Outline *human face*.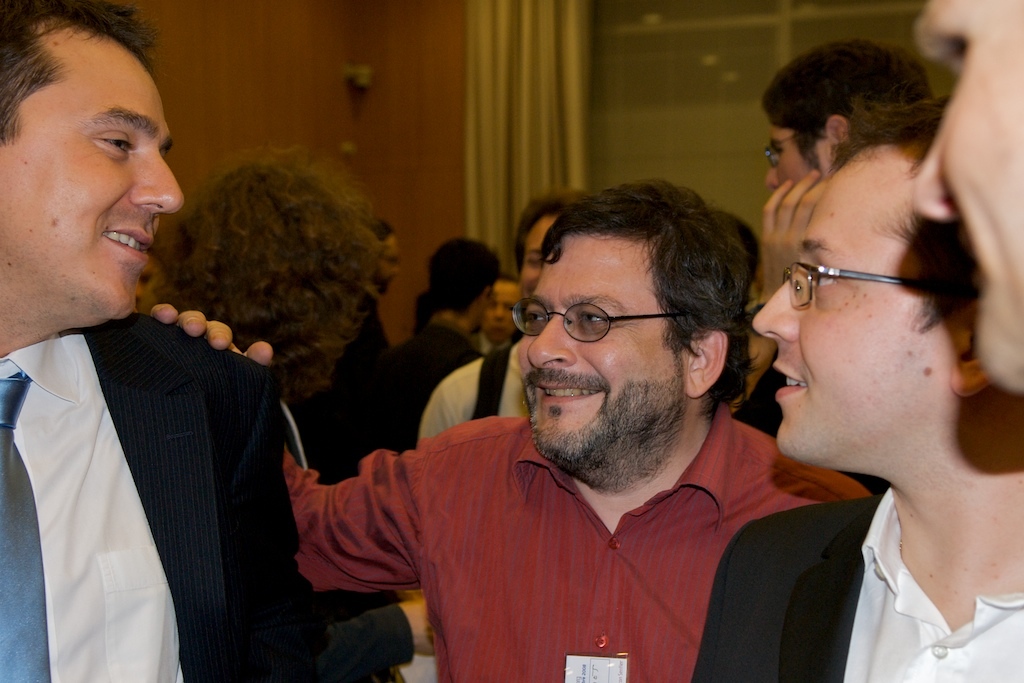
Outline: [left=485, top=278, right=523, bottom=345].
